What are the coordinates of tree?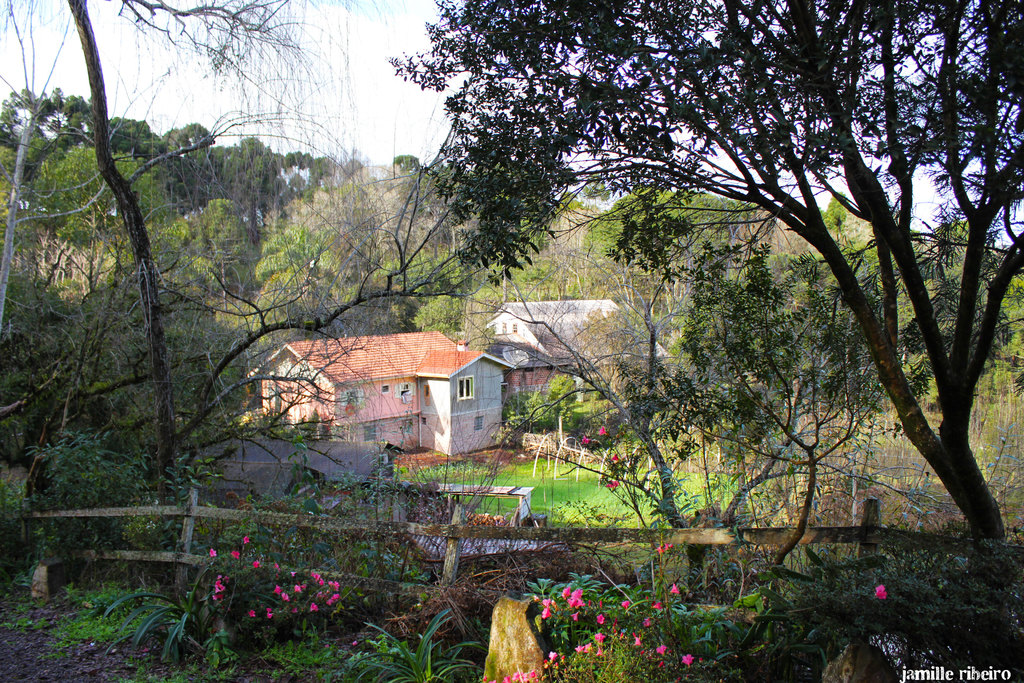
(698, 249, 950, 621).
